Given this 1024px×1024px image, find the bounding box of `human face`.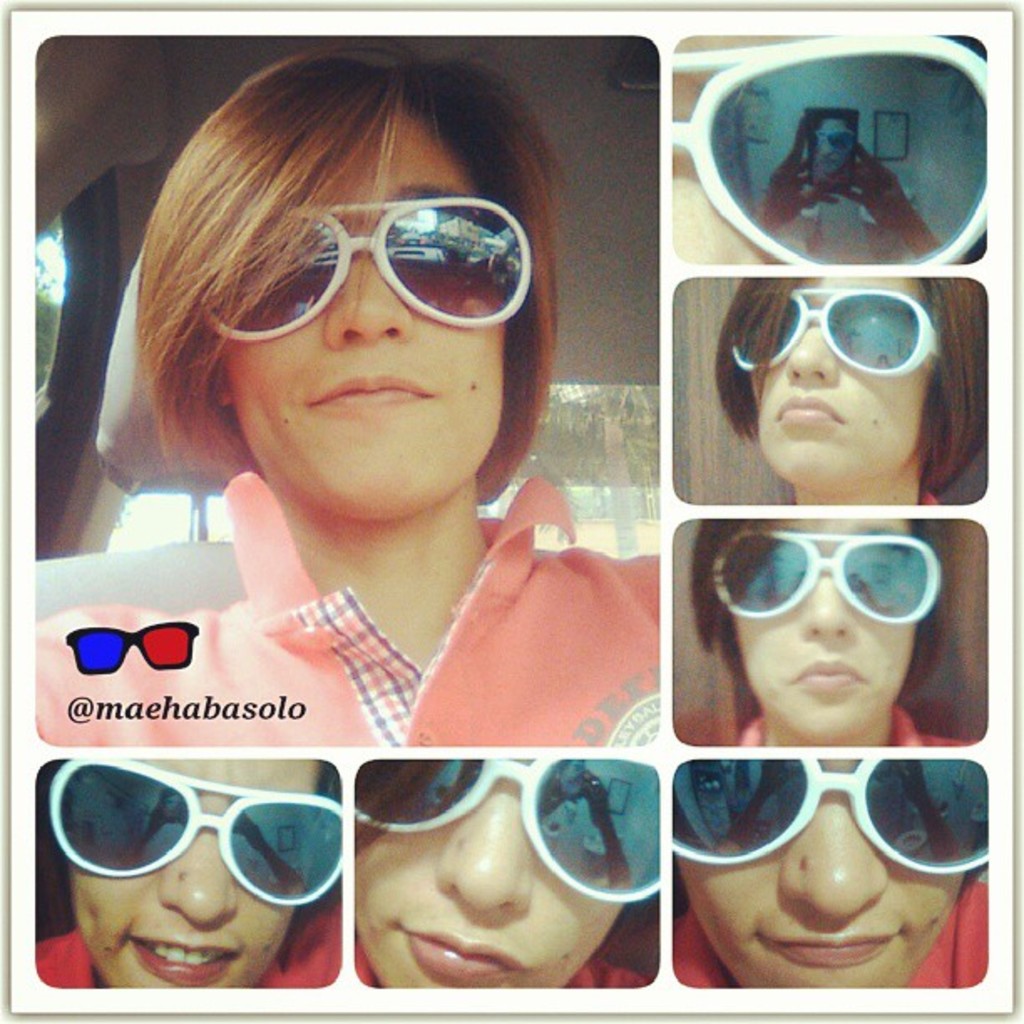
730:515:927:735.
